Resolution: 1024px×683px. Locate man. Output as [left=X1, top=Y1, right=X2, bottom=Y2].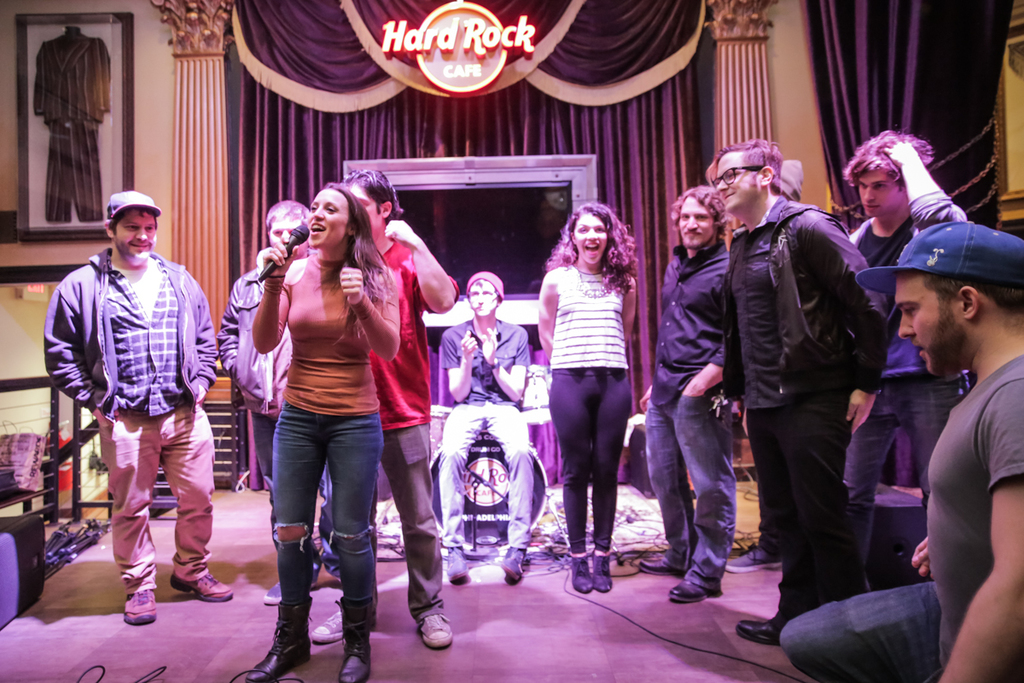
[left=310, top=165, right=461, bottom=651].
